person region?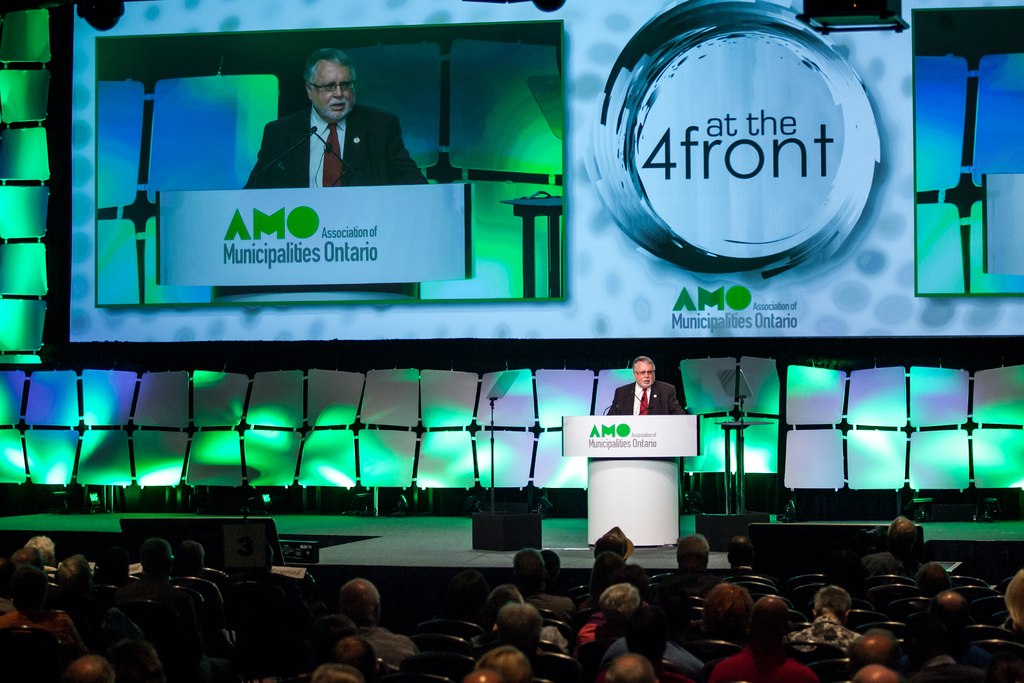
bbox=[989, 571, 1023, 636]
